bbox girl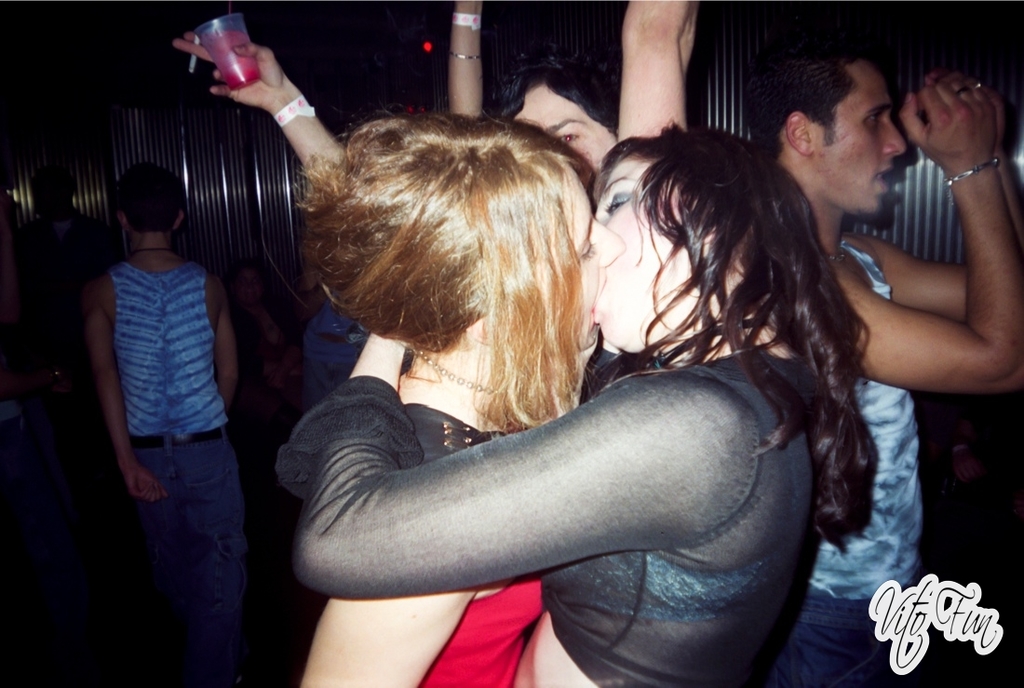
<bbox>282, 107, 631, 687</bbox>
